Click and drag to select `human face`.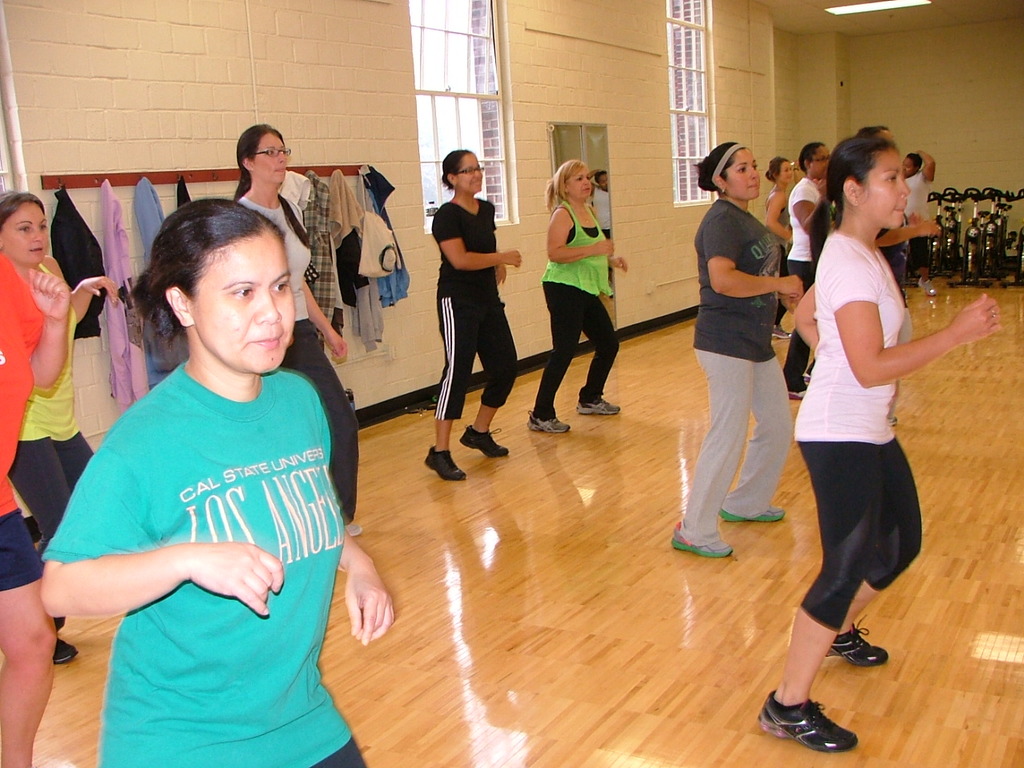
Selection: [880, 130, 897, 146].
